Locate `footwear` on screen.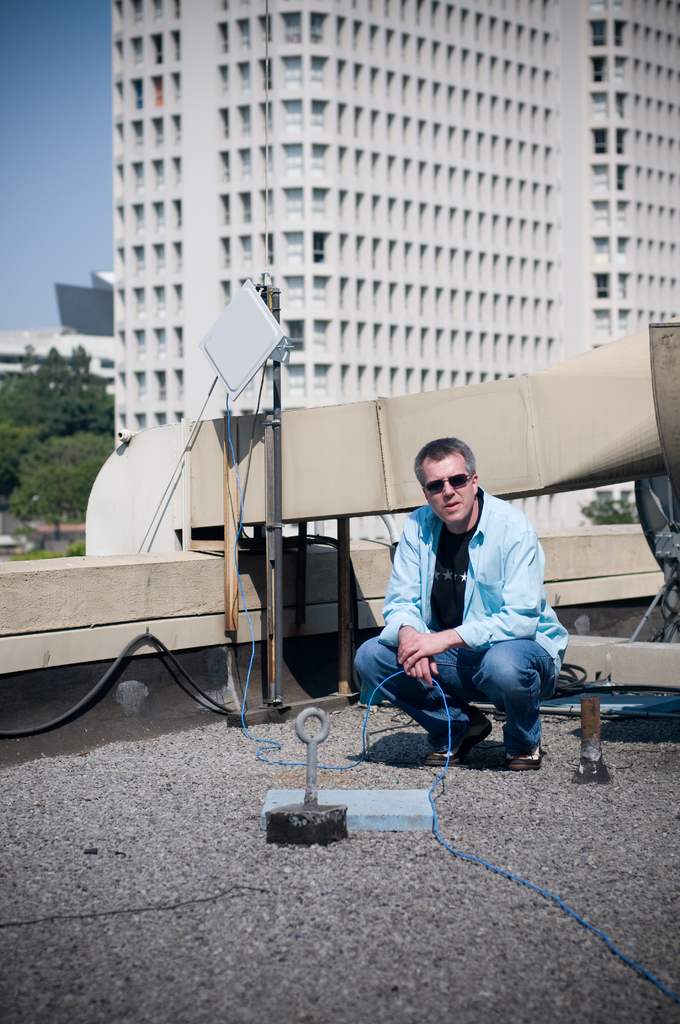
On screen at select_region(504, 742, 546, 771).
